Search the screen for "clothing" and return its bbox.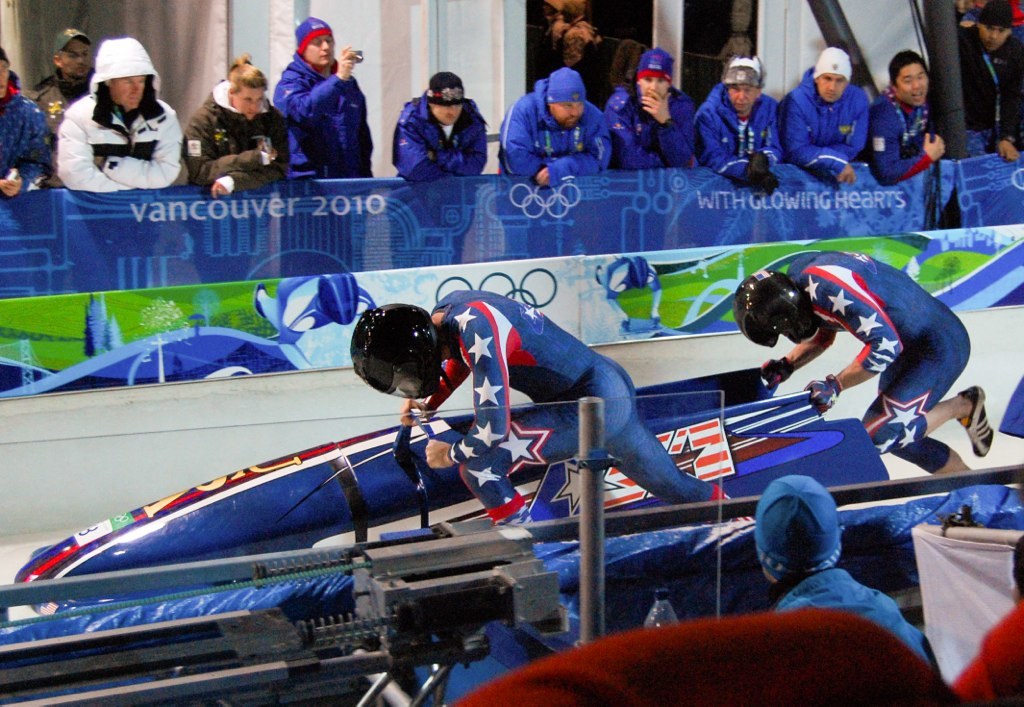
Found: 773/565/932/666.
